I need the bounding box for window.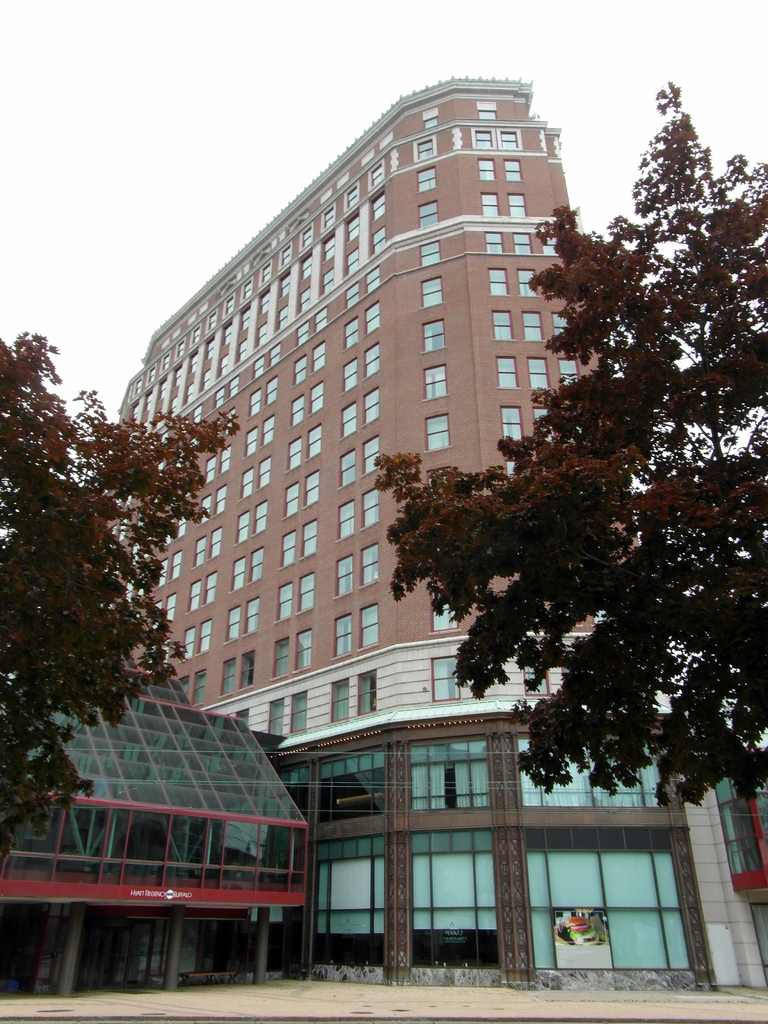
Here it is: locate(518, 269, 537, 298).
